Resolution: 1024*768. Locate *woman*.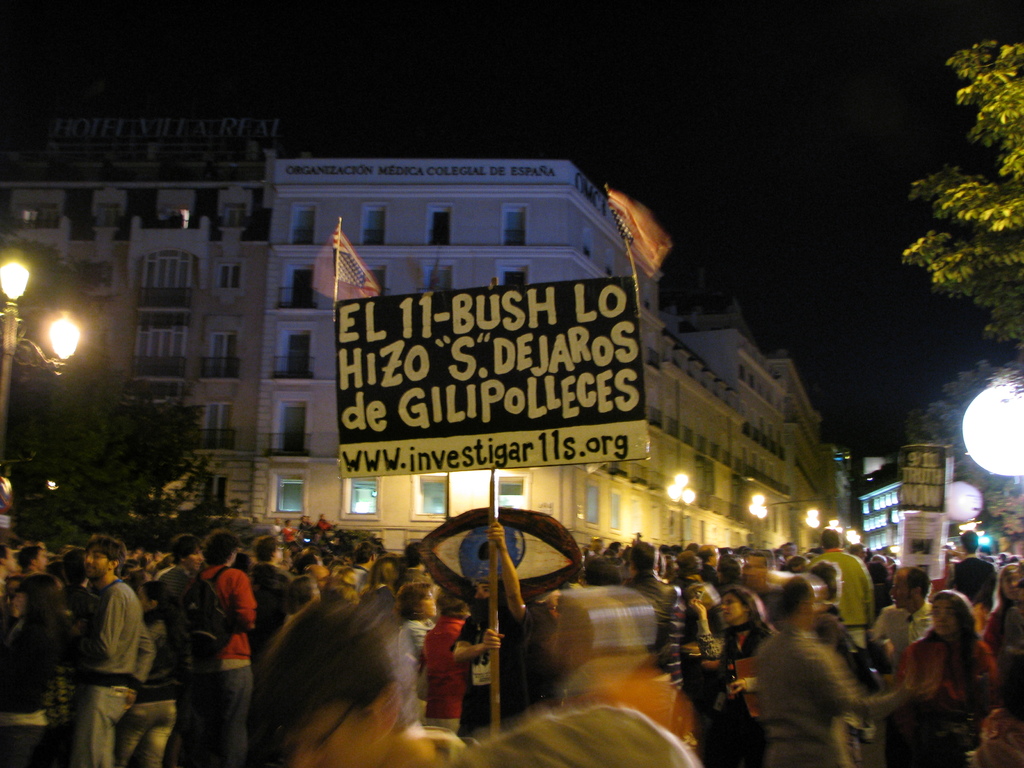
678:577:772:765.
